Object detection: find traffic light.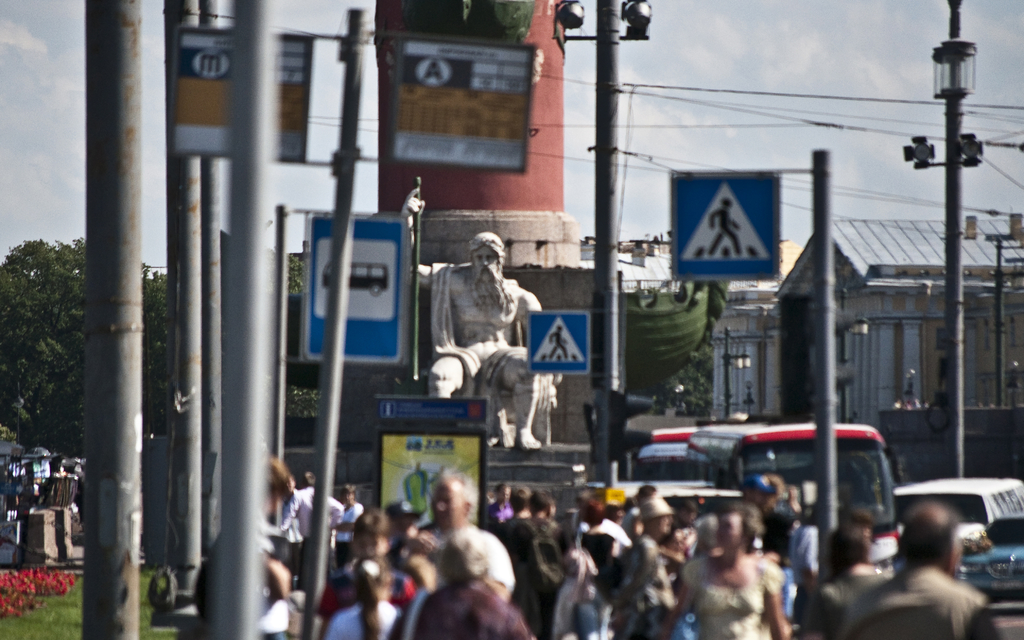
crop(609, 387, 660, 467).
